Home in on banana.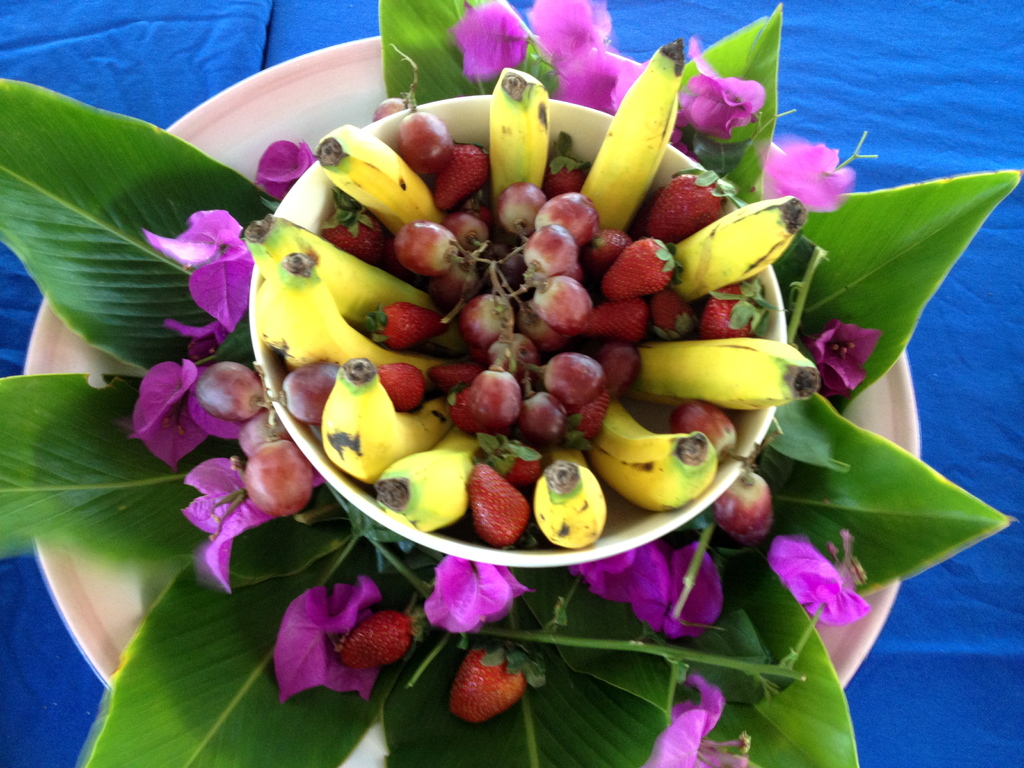
Homed in at region(255, 256, 451, 388).
